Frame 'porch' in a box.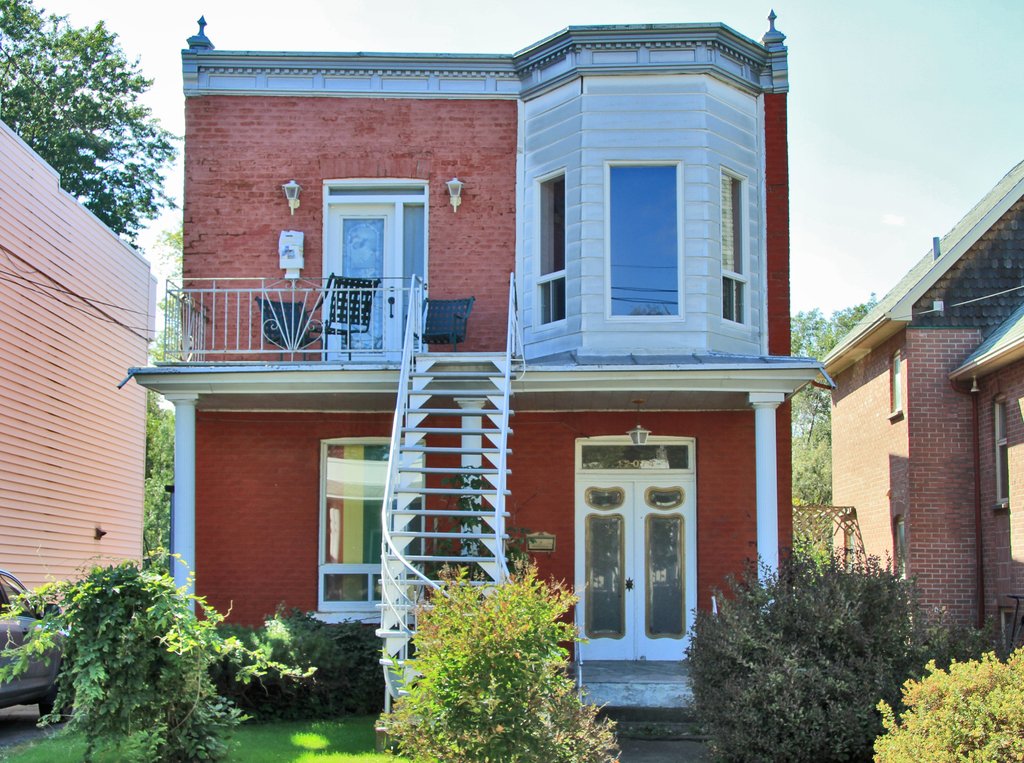
box(161, 268, 519, 359).
